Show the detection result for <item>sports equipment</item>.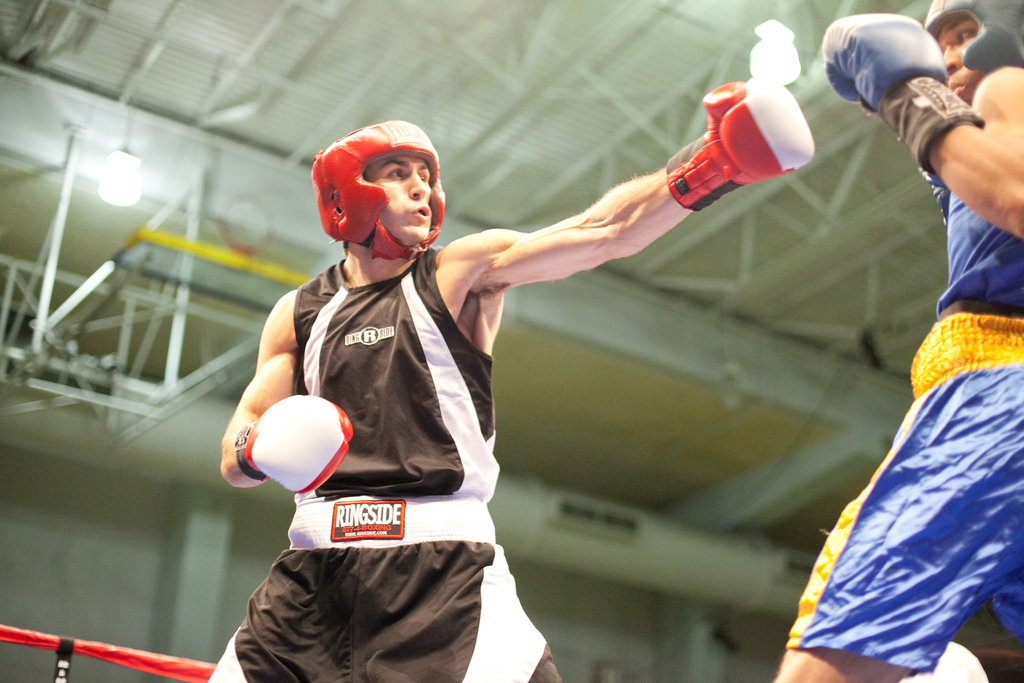
(233, 390, 357, 501).
